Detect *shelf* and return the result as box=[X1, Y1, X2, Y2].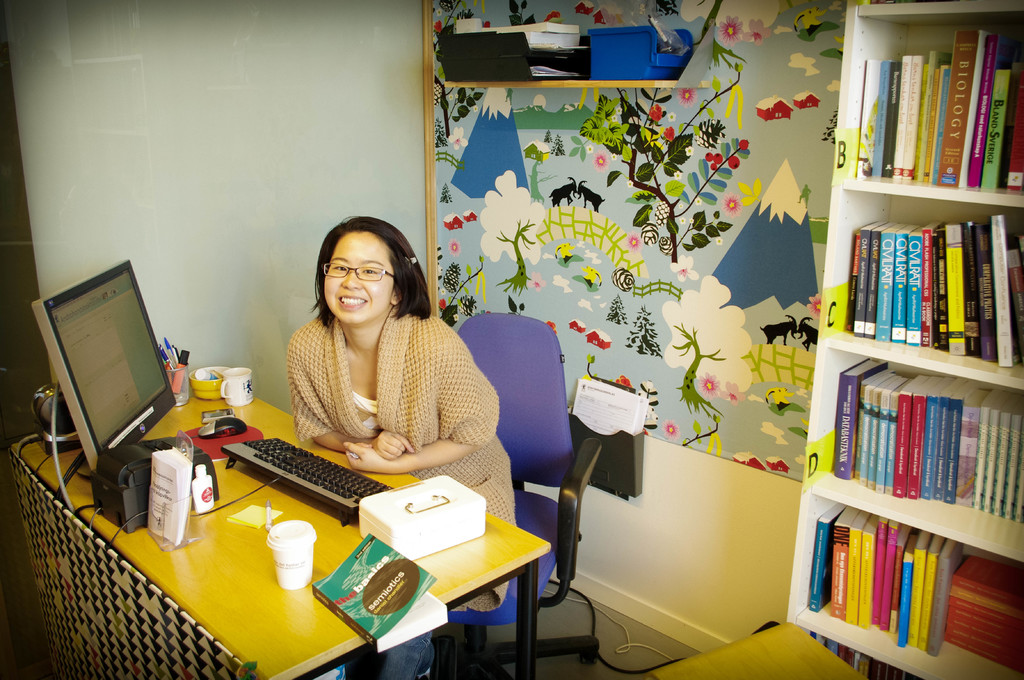
box=[801, 0, 1023, 679].
